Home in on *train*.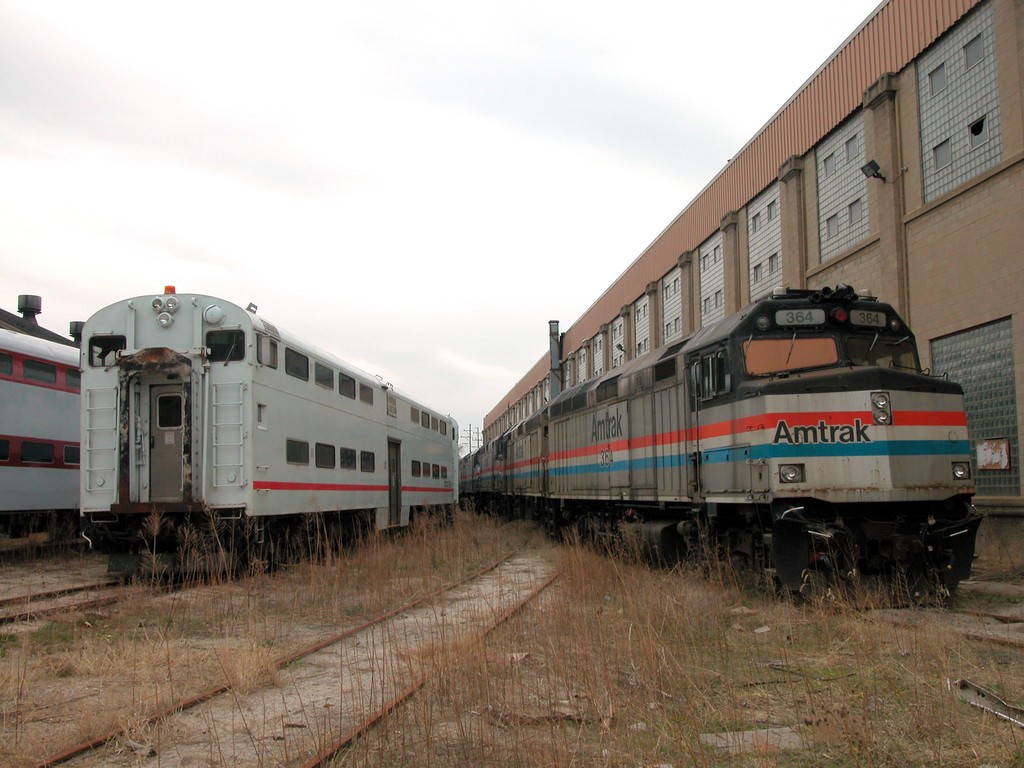
Homed in at [0,291,83,556].
